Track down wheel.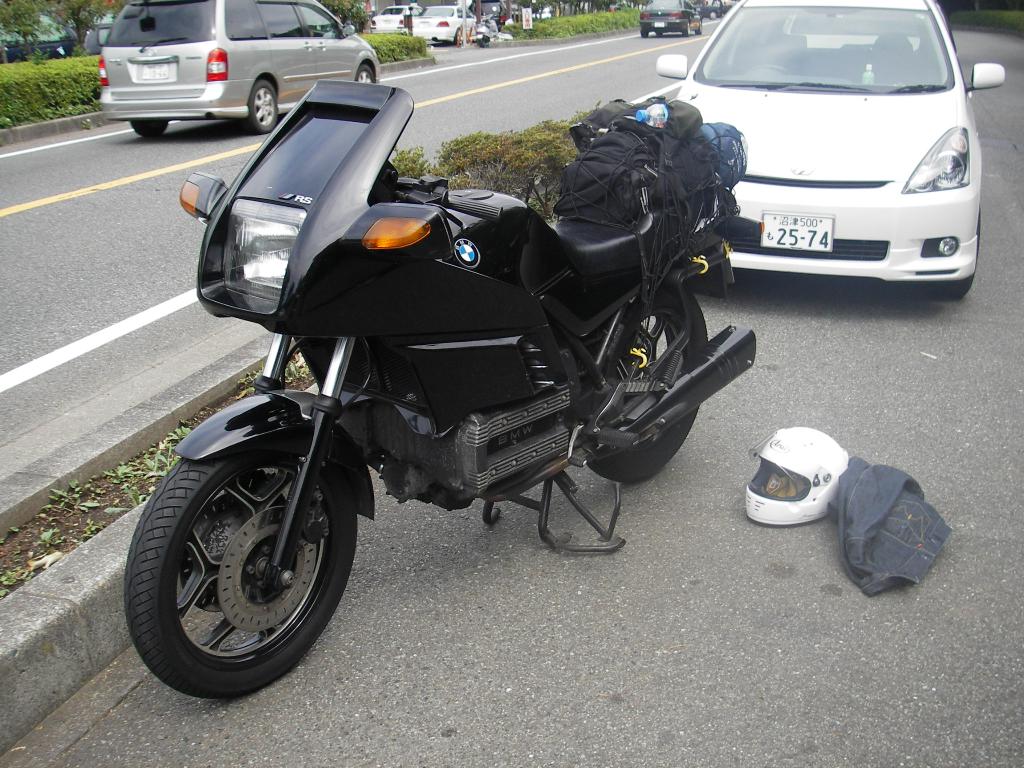
Tracked to (left=922, top=210, right=980, bottom=298).
